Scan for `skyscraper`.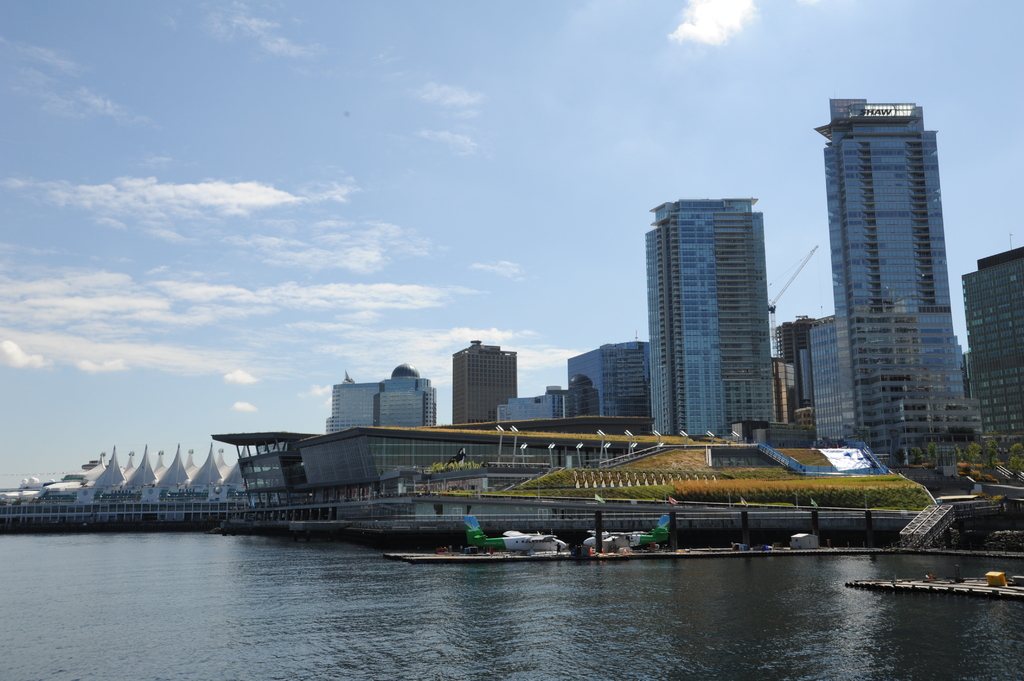
Scan result: l=564, t=338, r=652, b=418.
